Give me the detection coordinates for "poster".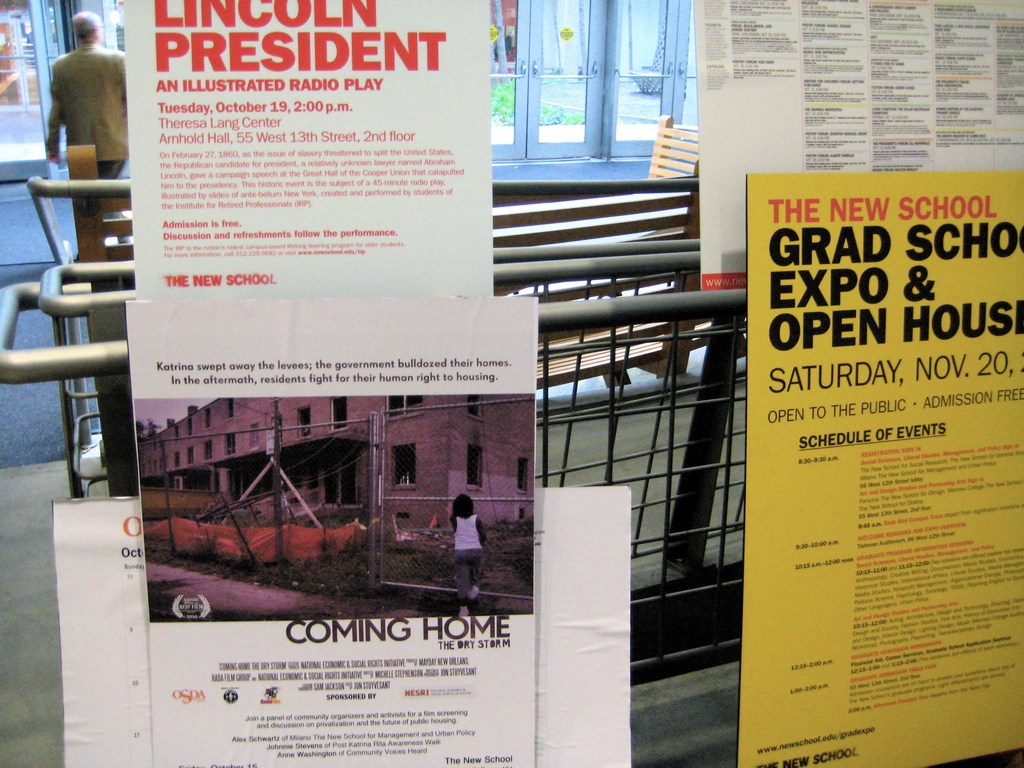
select_region(51, 486, 629, 767).
